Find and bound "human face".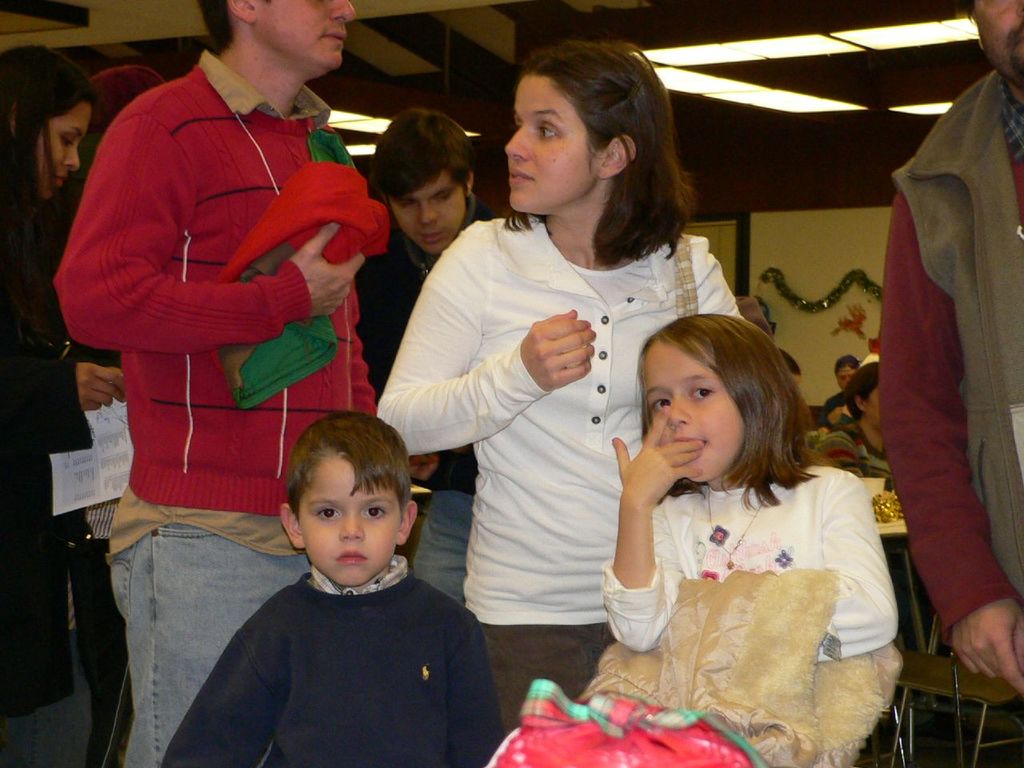
Bound: locate(864, 386, 882, 430).
